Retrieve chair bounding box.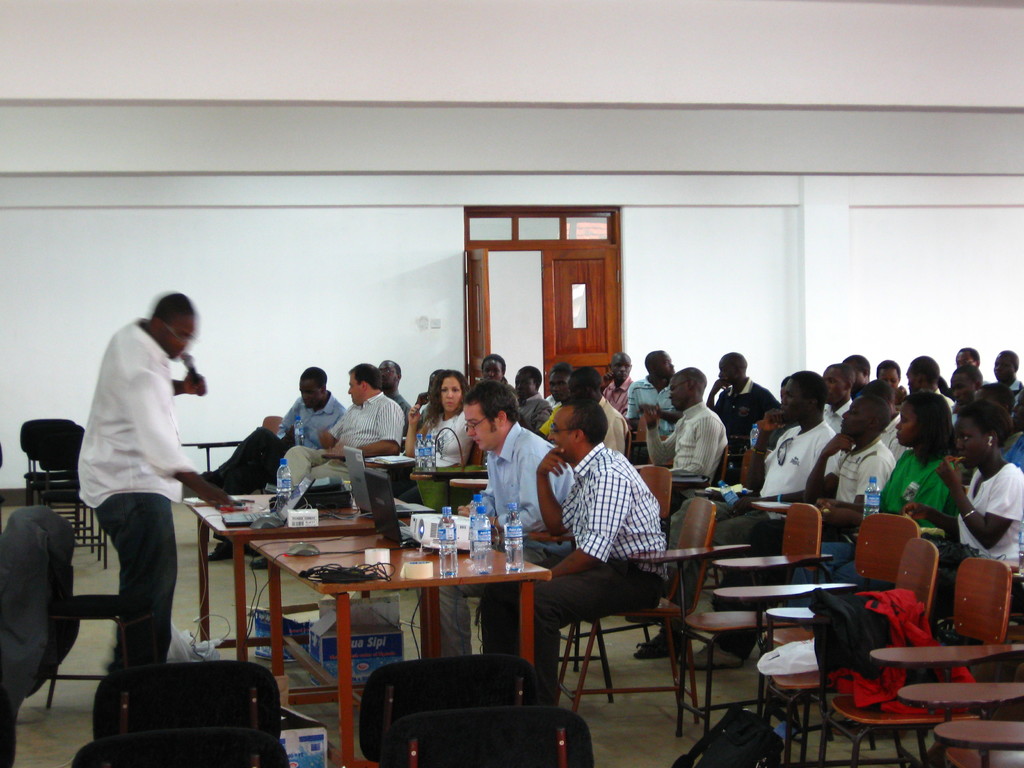
Bounding box: (624, 498, 822, 755).
